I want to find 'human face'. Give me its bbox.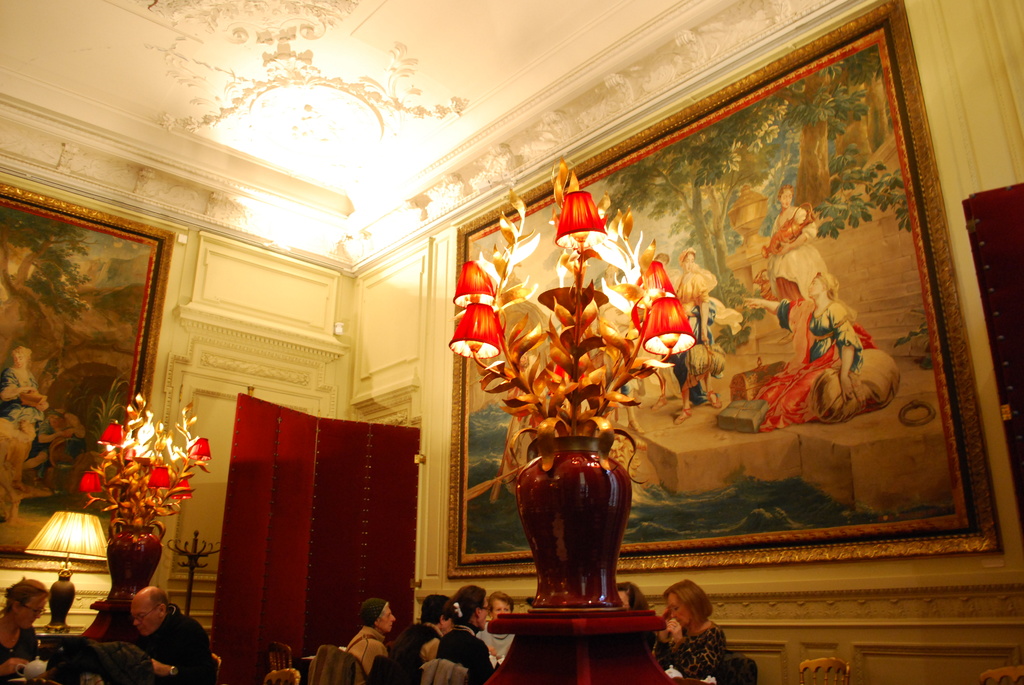
618/593/629/608.
